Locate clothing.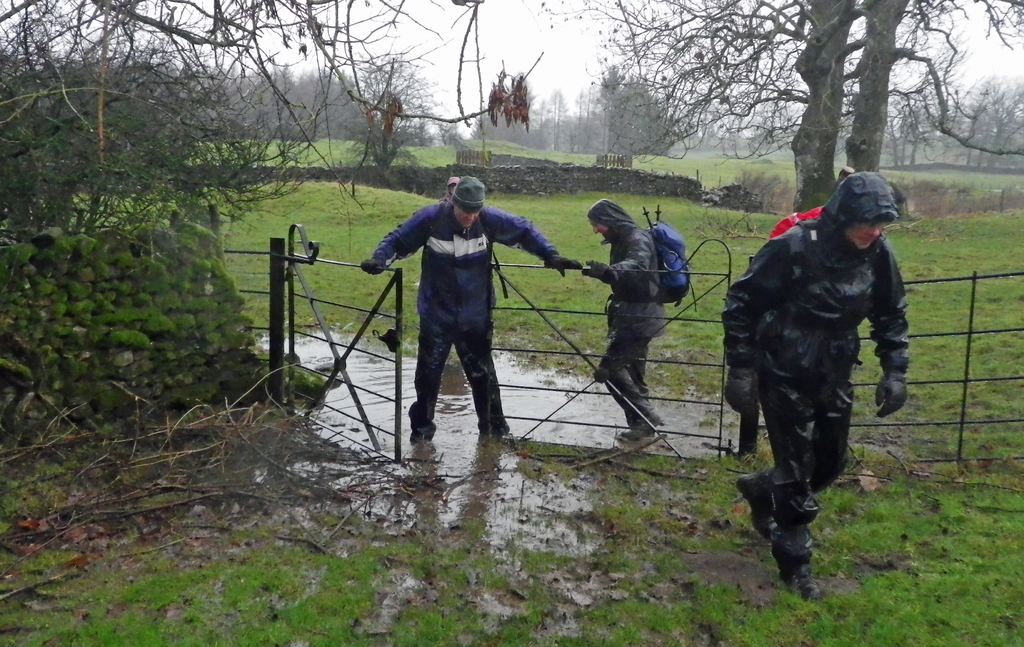
Bounding box: 580,204,655,432.
